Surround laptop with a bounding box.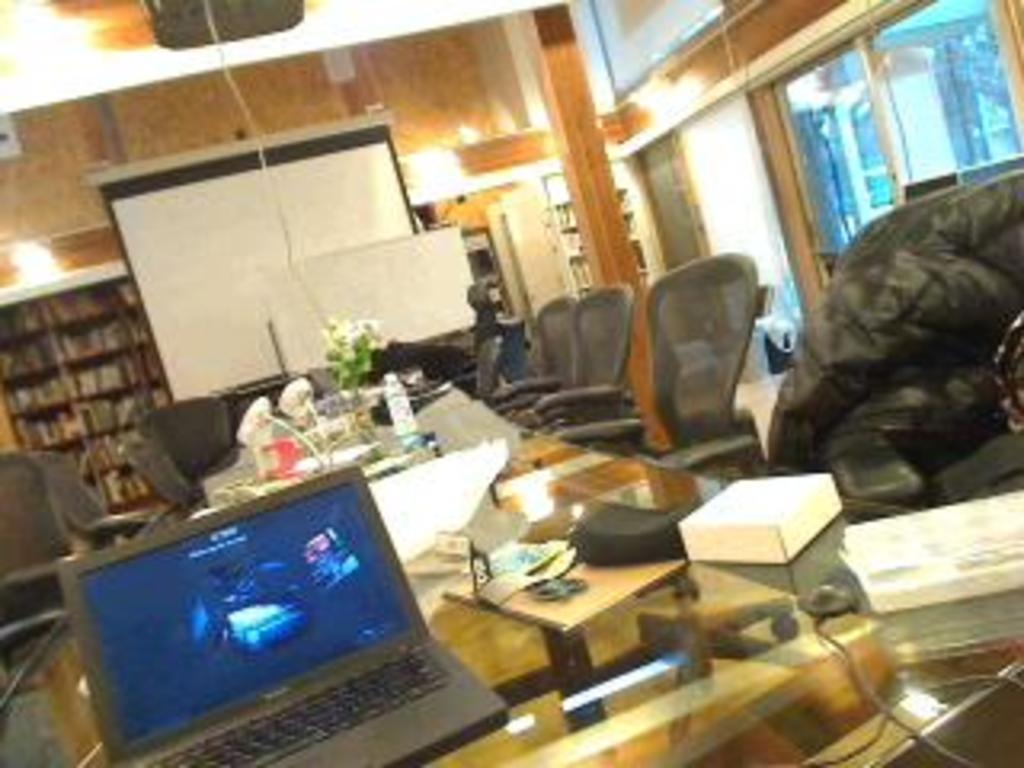
Rect(64, 451, 509, 767).
